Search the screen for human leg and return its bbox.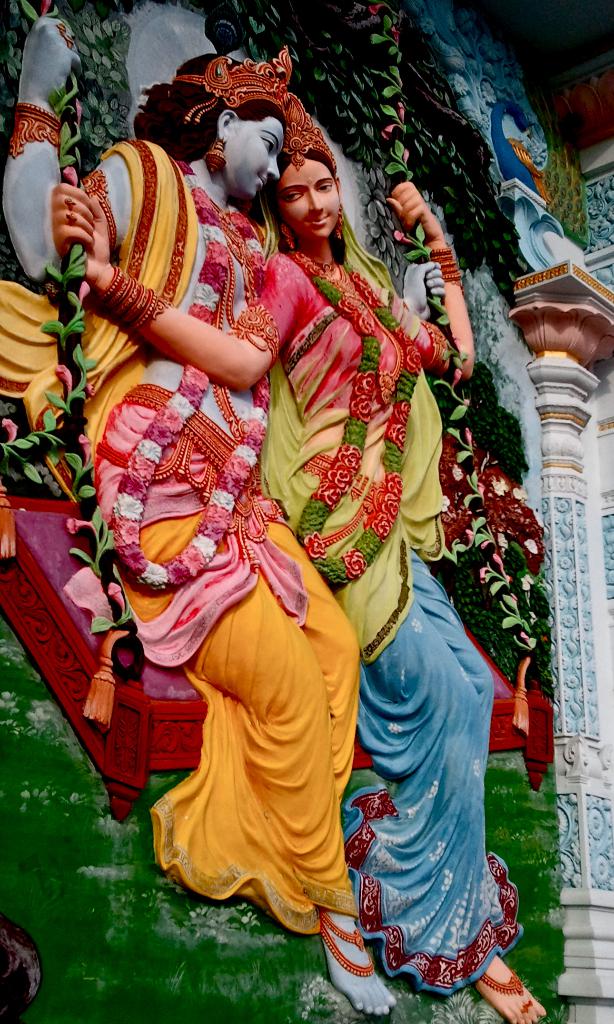
Found: pyautogui.locateOnScreen(345, 504, 544, 1023).
